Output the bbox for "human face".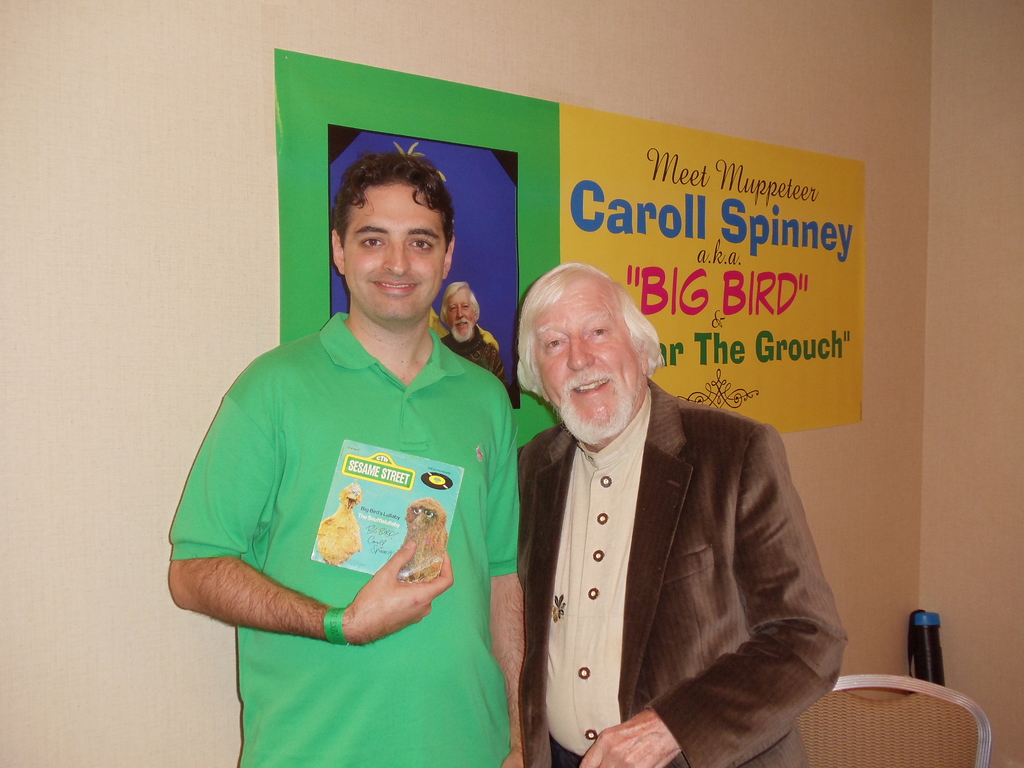
locate(447, 288, 477, 341).
